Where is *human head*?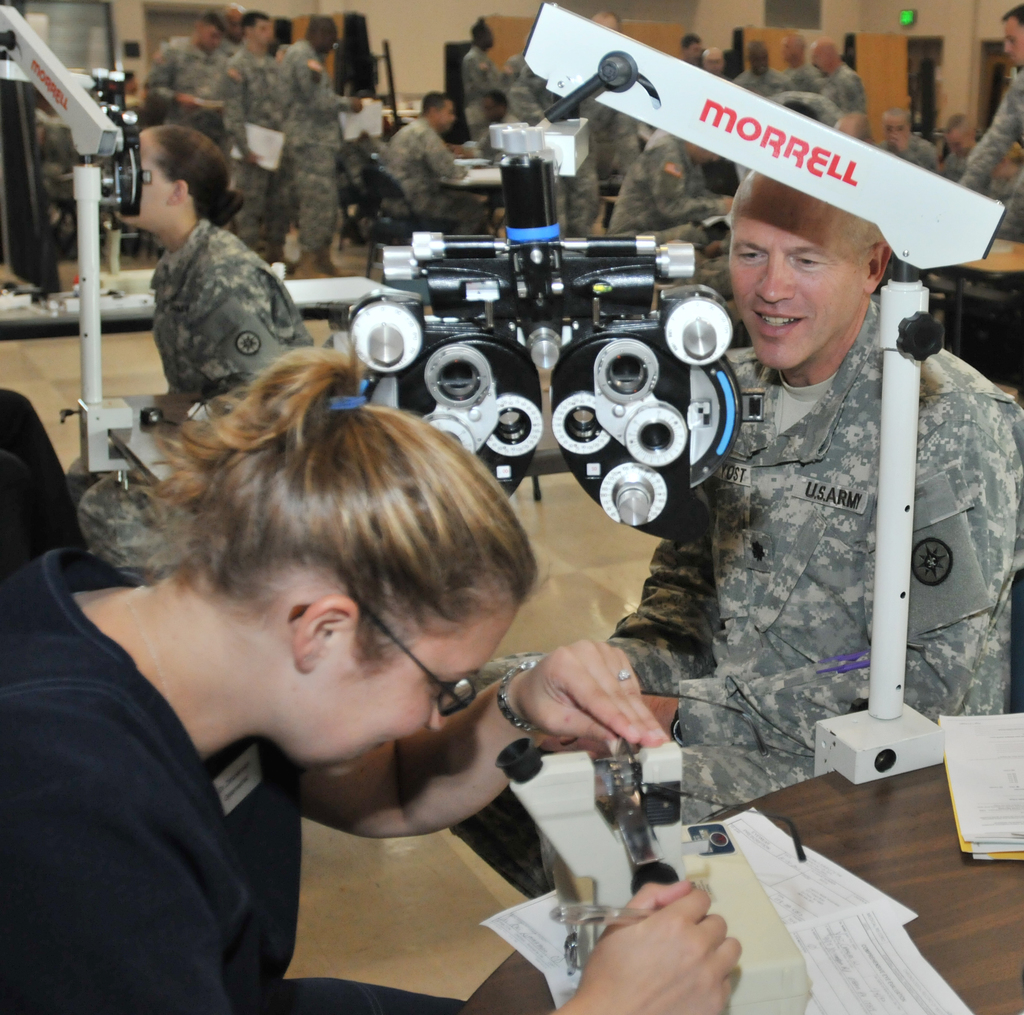
crop(302, 13, 339, 56).
